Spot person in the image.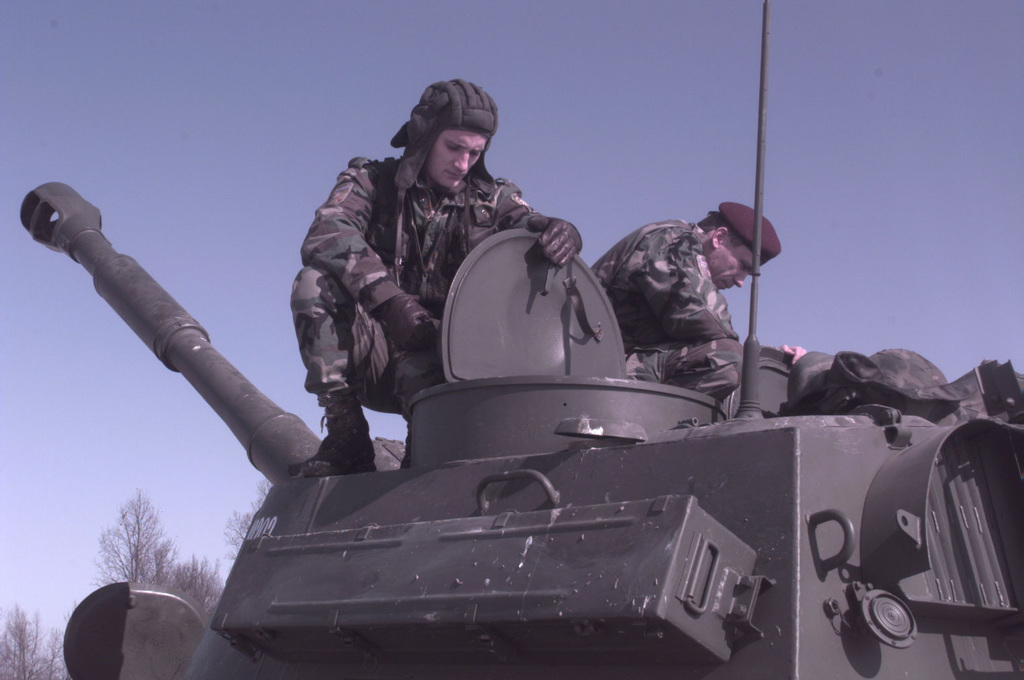
person found at 297 75 581 479.
